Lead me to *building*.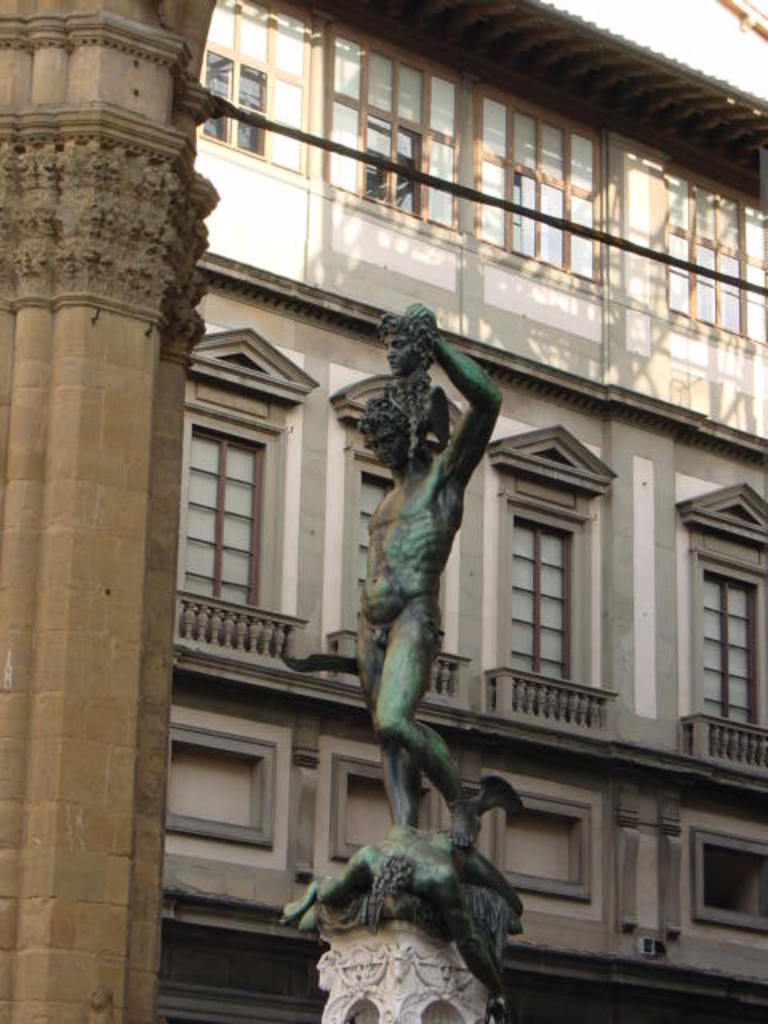
Lead to box=[158, 0, 766, 1022].
